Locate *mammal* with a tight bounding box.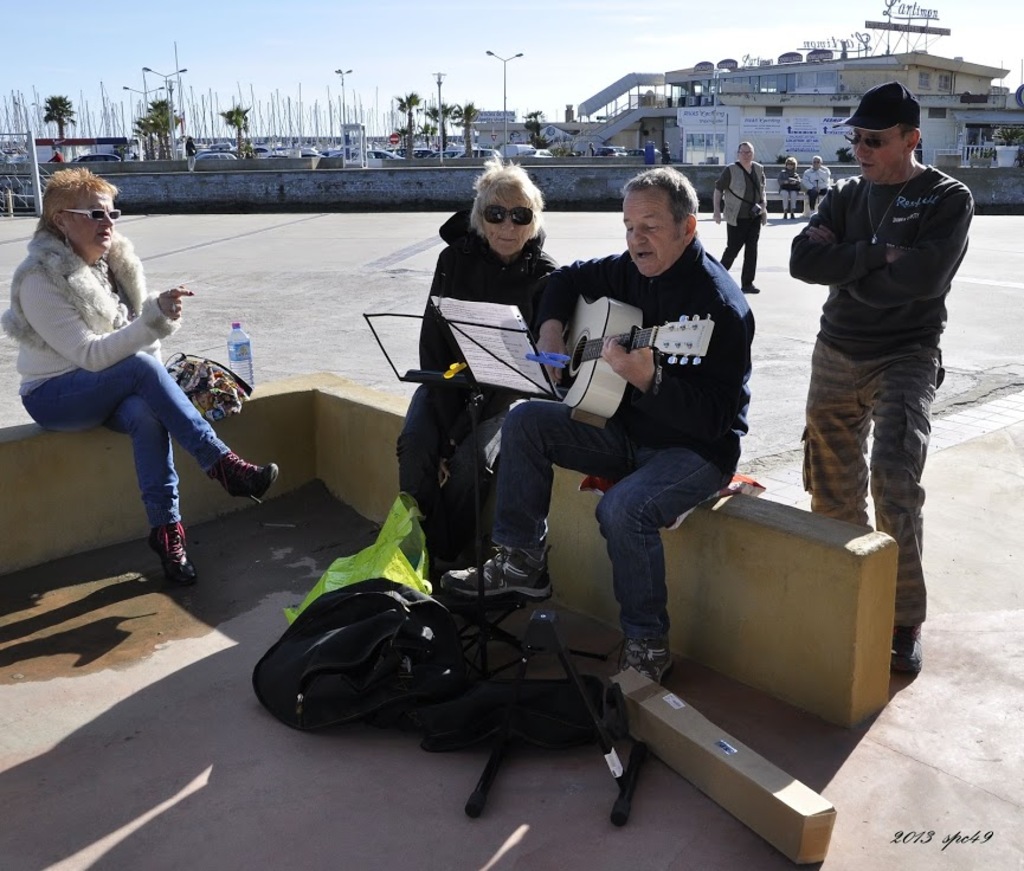
pyautogui.locateOnScreen(389, 150, 563, 582).
